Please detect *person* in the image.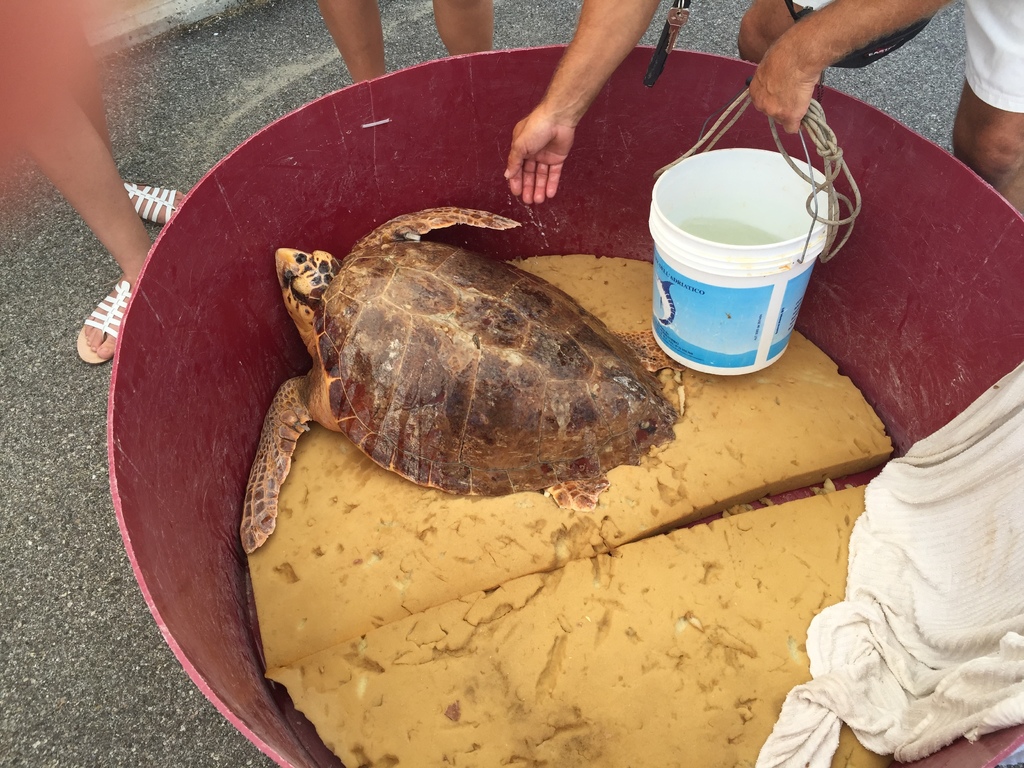
(1,0,188,371).
